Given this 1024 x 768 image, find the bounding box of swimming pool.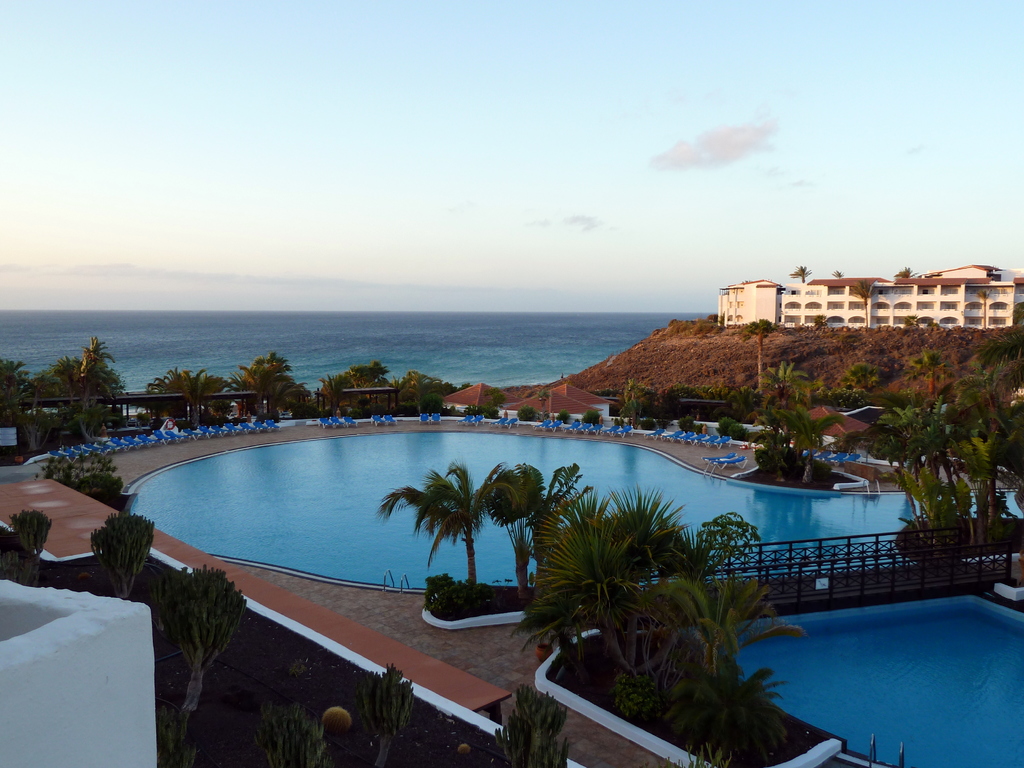
(x1=127, y1=430, x2=1016, y2=593).
